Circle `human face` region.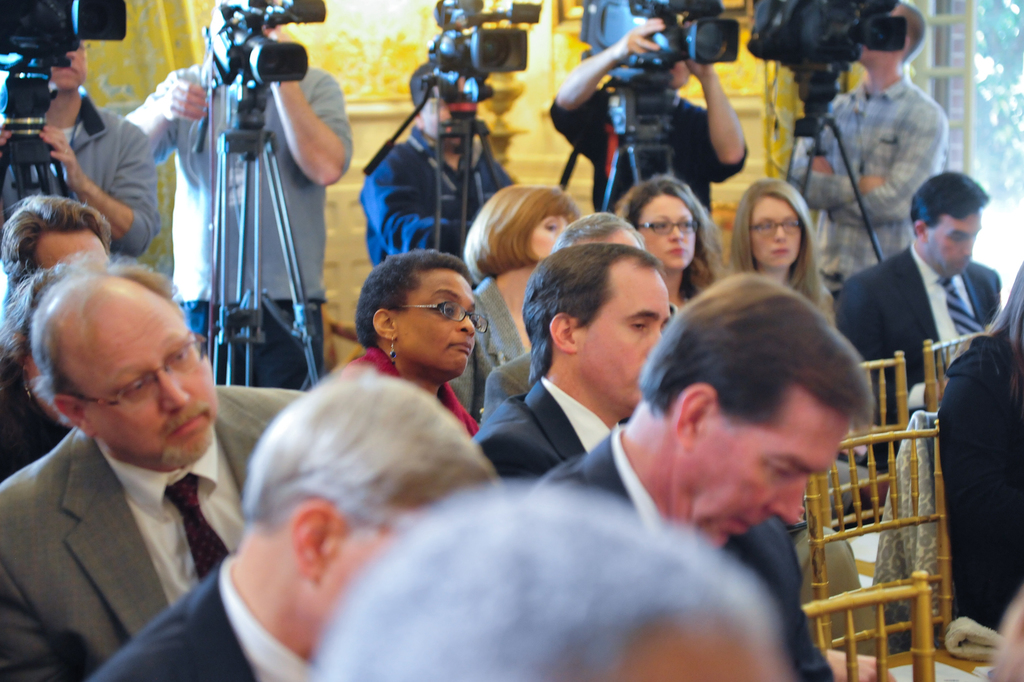
Region: x1=582 y1=264 x2=671 y2=408.
